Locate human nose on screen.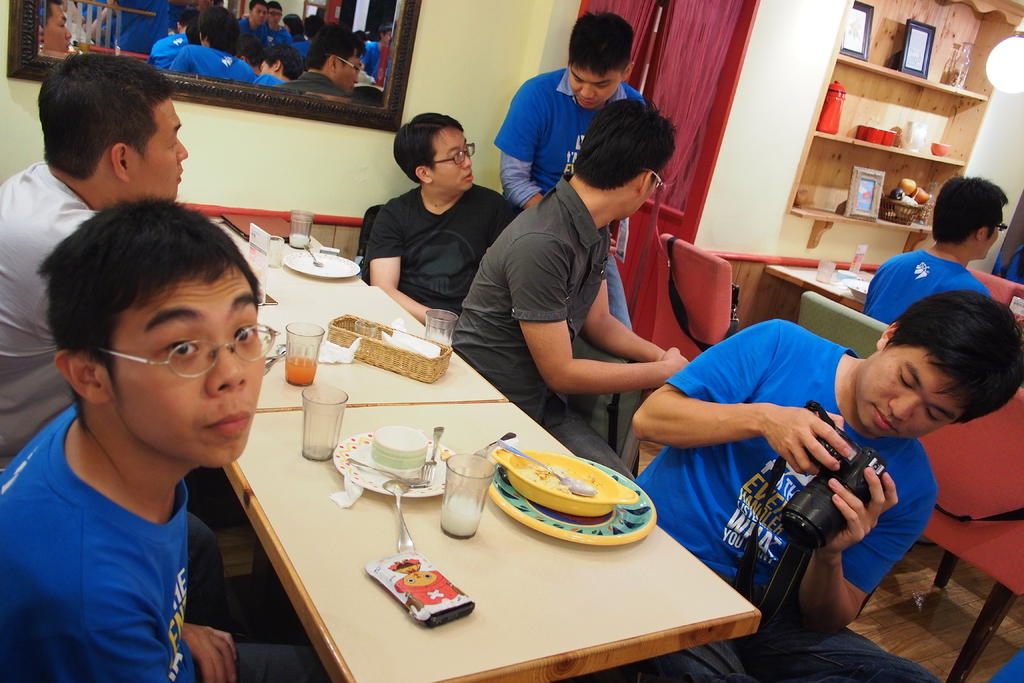
On screen at (214,333,246,394).
